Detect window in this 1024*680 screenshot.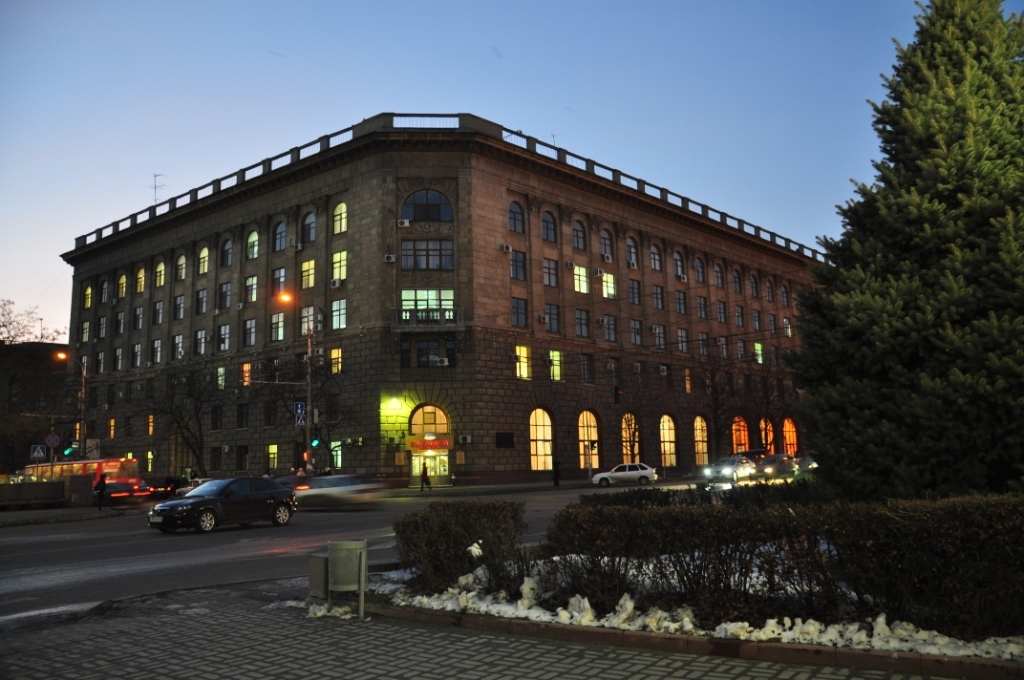
Detection: <bbox>517, 347, 533, 382</bbox>.
